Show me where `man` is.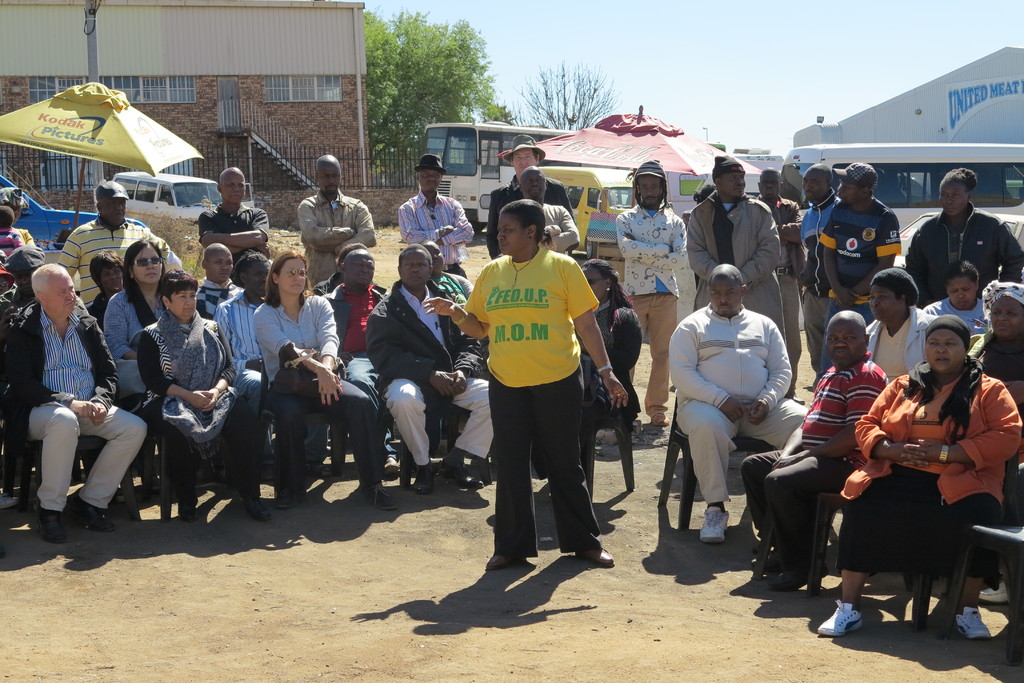
`man` is at select_region(750, 168, 805, 340).
